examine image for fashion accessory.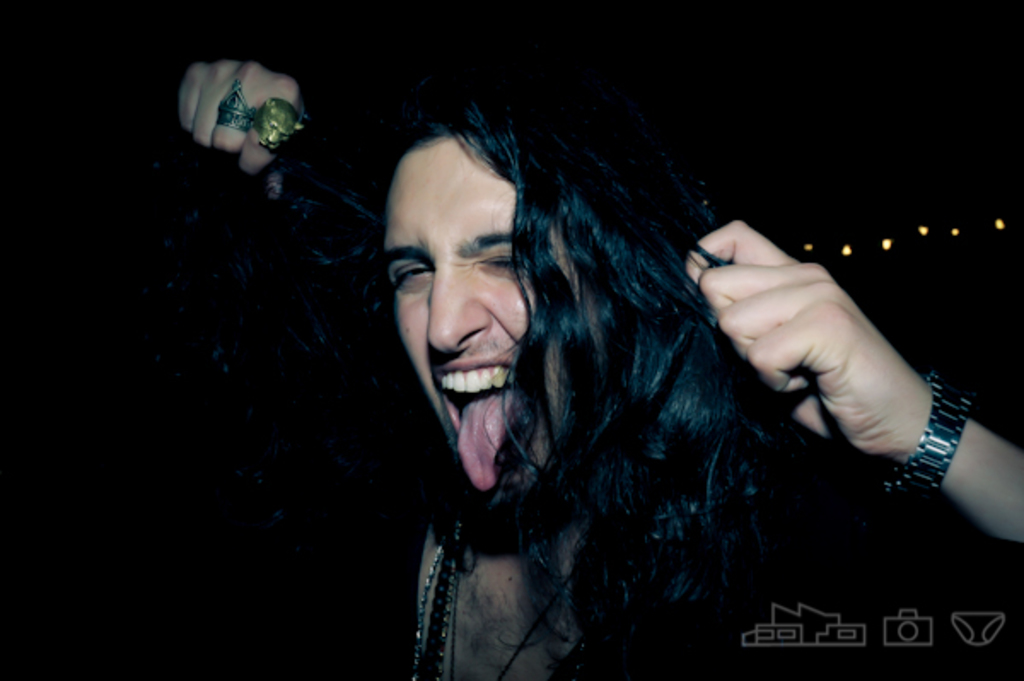
Examination result: 218/75/261/137.
